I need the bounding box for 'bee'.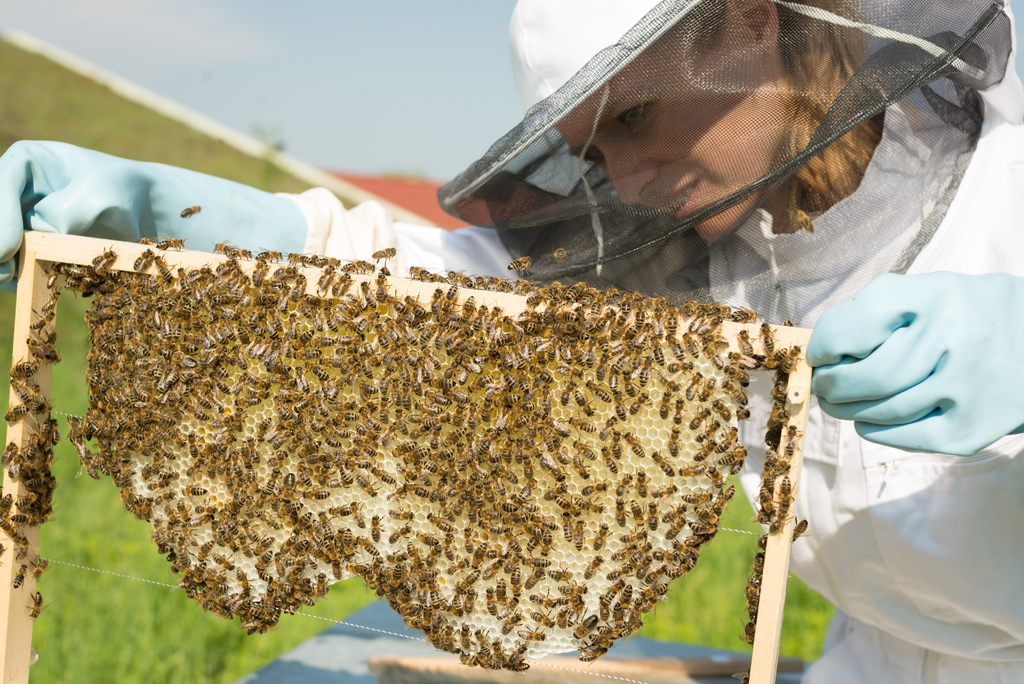
Here it is: <box>250,467,256,494</box>.
